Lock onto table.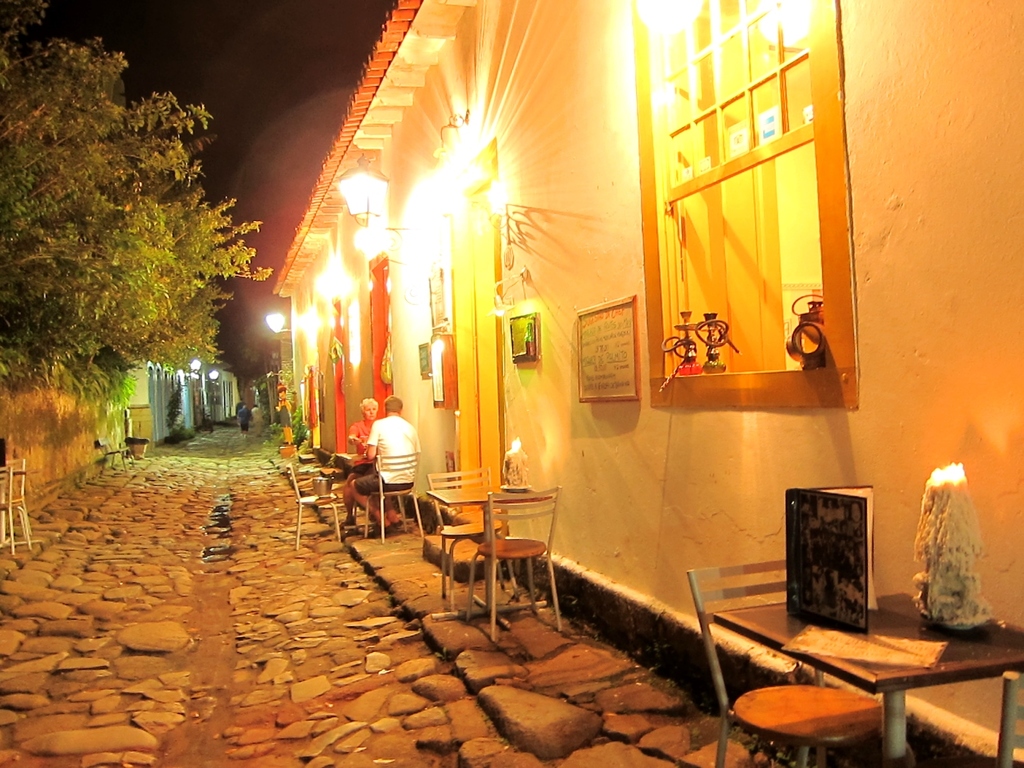
Locked: 0/472/24/546.
